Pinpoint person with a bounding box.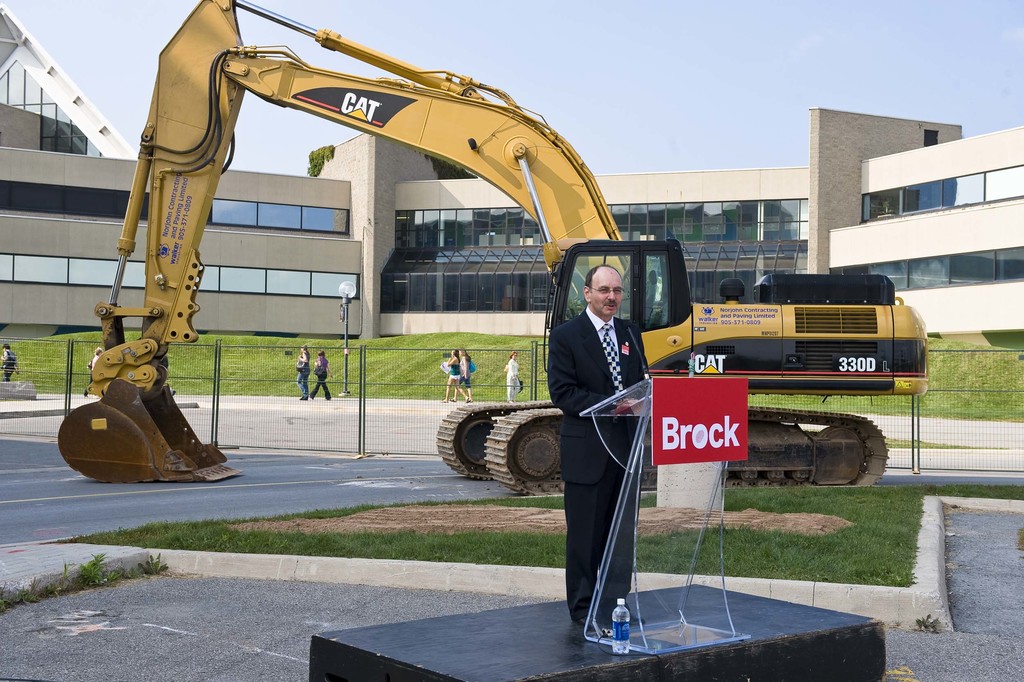
x1=84, y1=350, x2=110, y2=397.
